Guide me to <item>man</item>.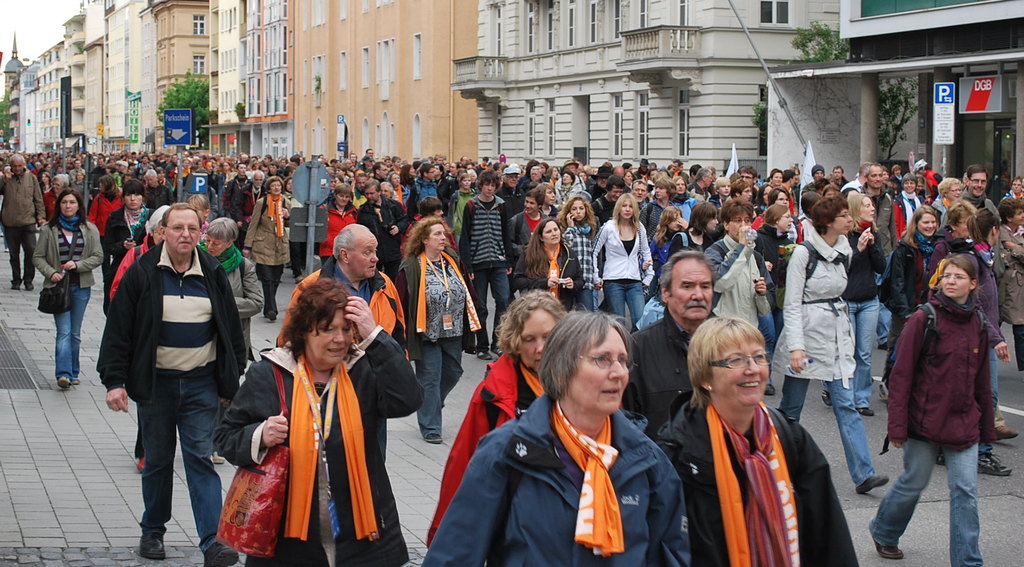
Guidance: (237,165,271,235).
